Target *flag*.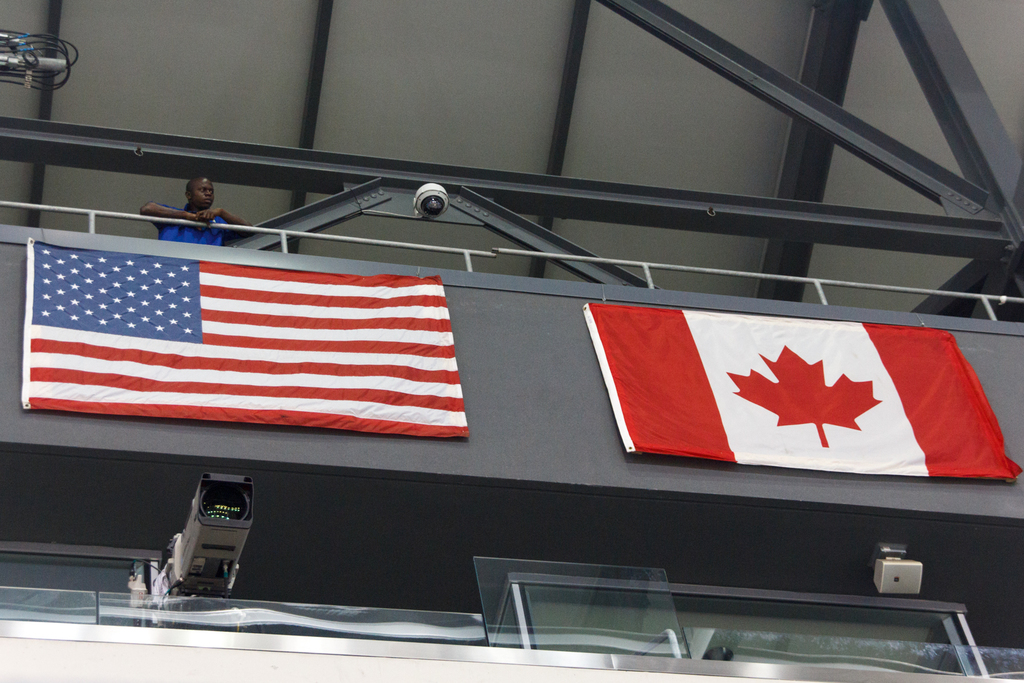
Target region: [588,297,1016,486].
